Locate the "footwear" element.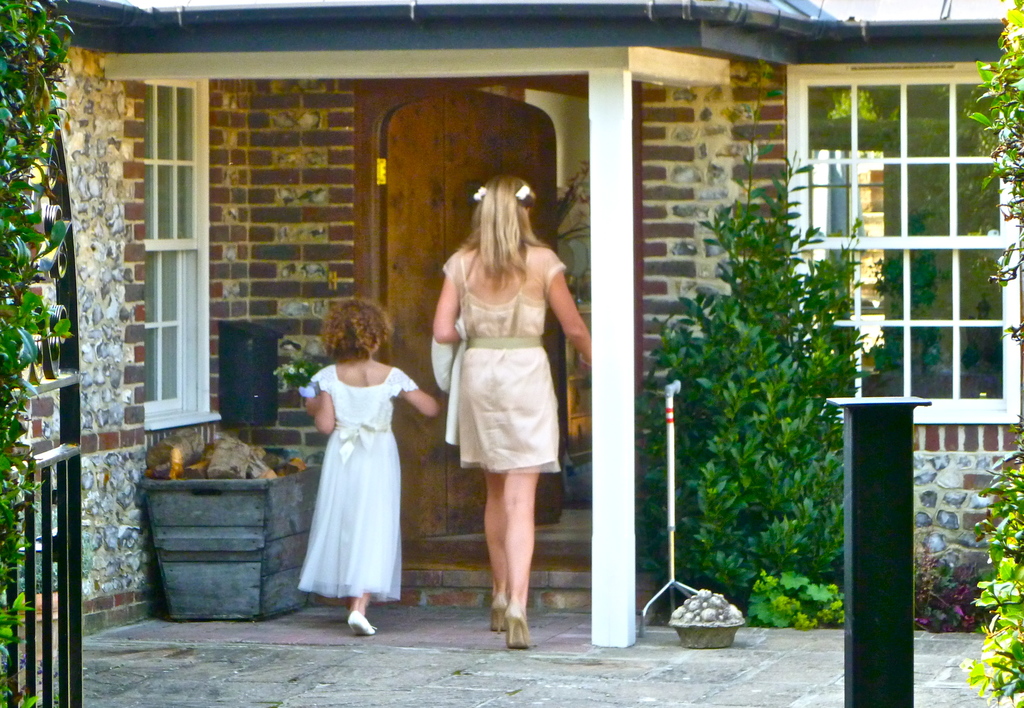
Element bbox: (506,596,529,648).
